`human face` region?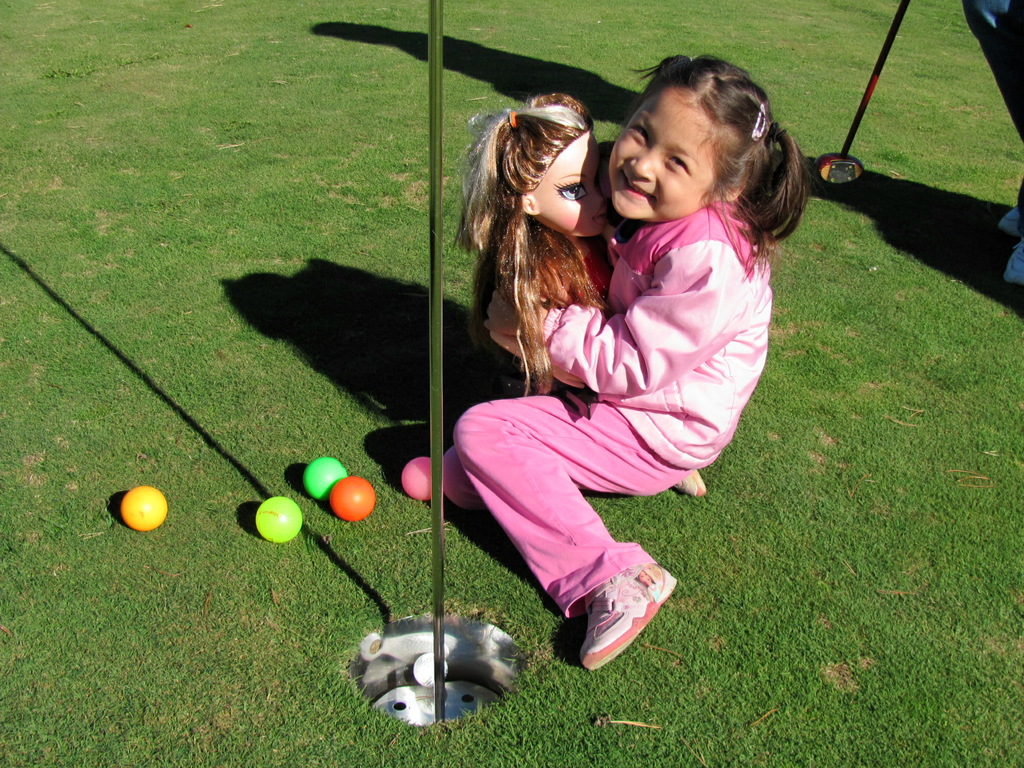
left=532, top=130, right=608, bottom=237
